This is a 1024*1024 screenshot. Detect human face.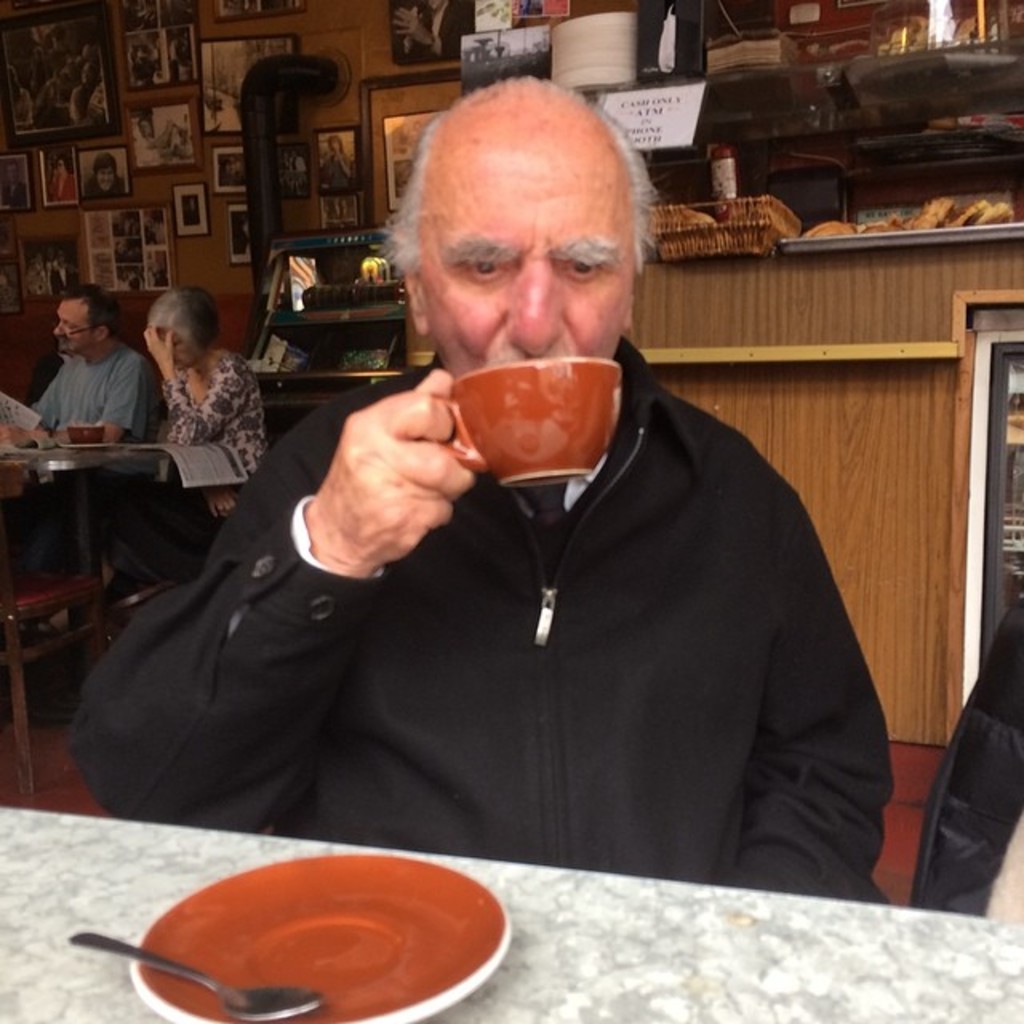
rect(48, 298, 101, 352).
